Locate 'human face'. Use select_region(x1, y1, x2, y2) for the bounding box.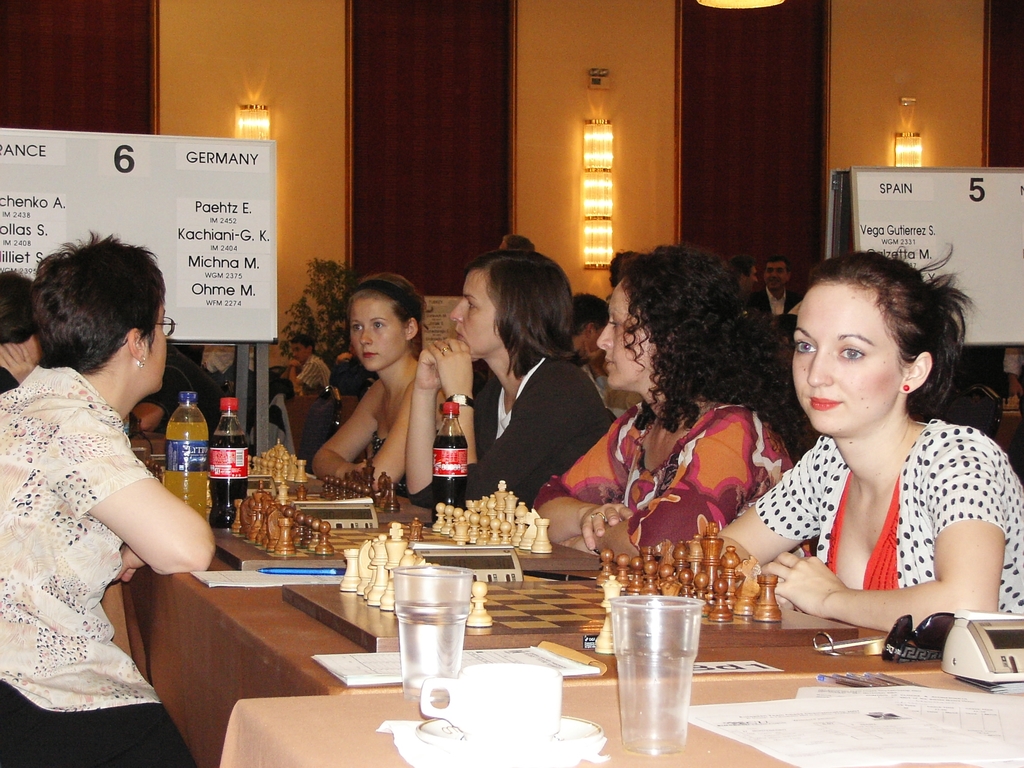
select_region(786, 278, 902, 429).
